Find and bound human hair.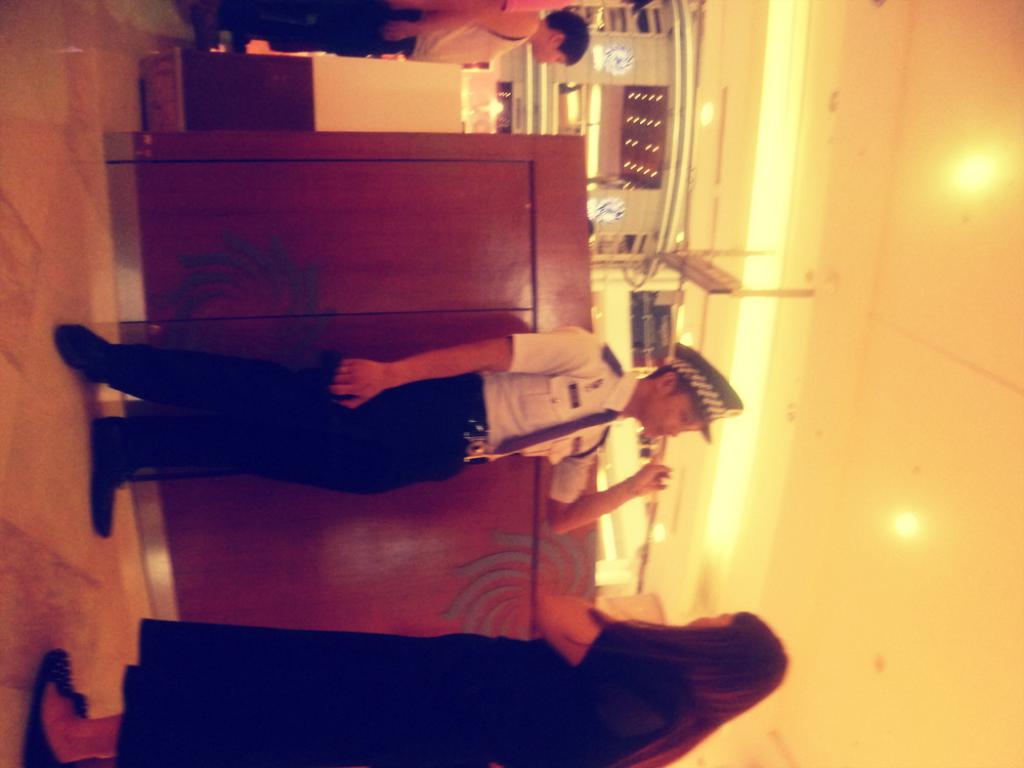
Bound: x1=560 y1=609 x2=788 y2=767.
